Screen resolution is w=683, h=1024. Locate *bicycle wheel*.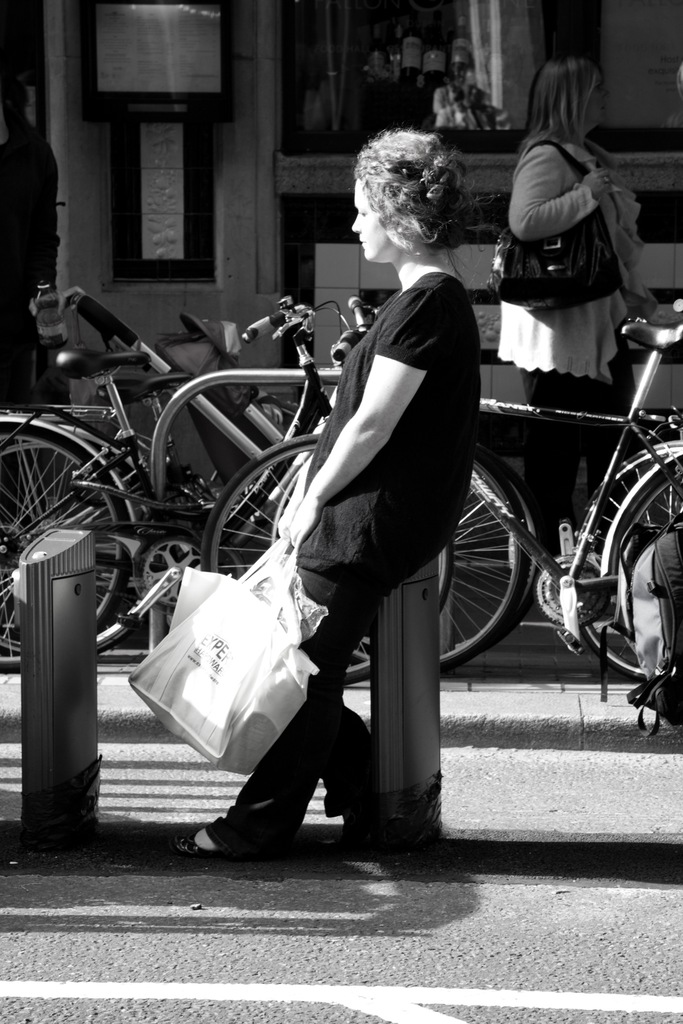
locate(608, 440, 682, 662).
